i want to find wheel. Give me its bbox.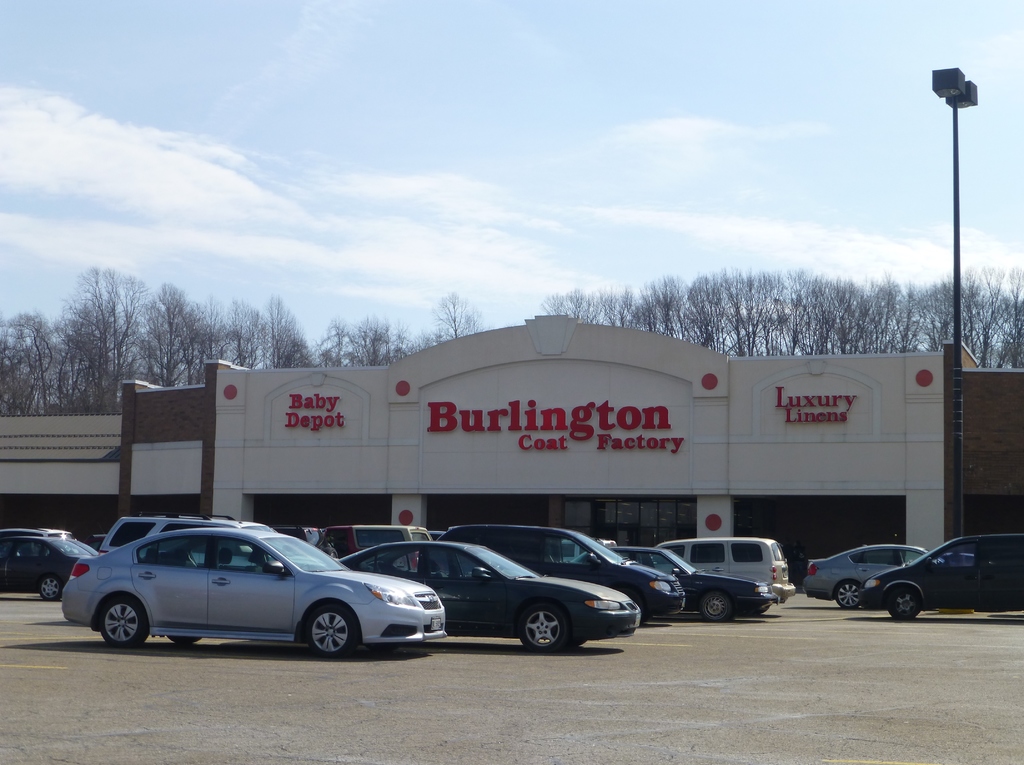
[left=620, top=591, right=643, bottom=617].
